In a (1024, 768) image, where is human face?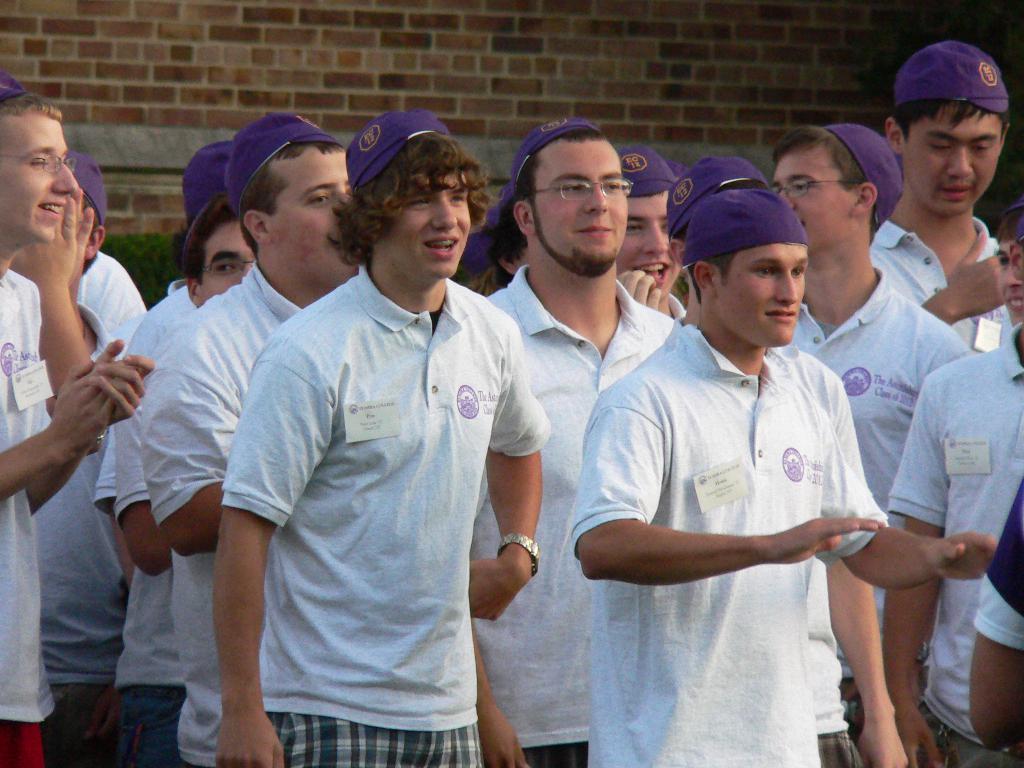
<bbox>614, 189, 682, 288</bbox>.
